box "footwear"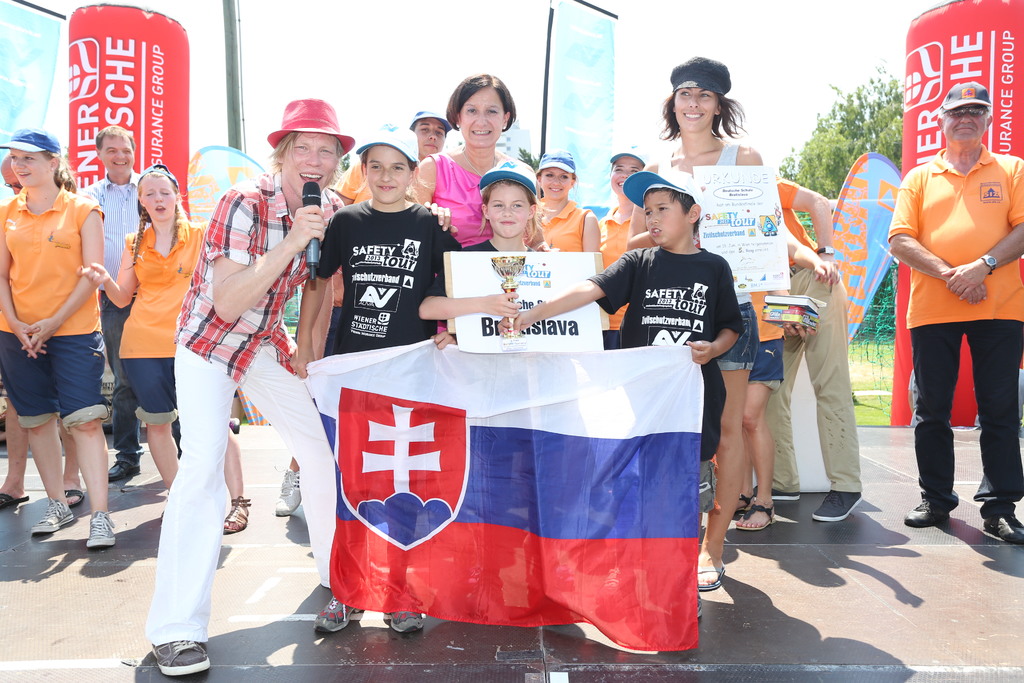
box=[384, 610, 426, 634]
